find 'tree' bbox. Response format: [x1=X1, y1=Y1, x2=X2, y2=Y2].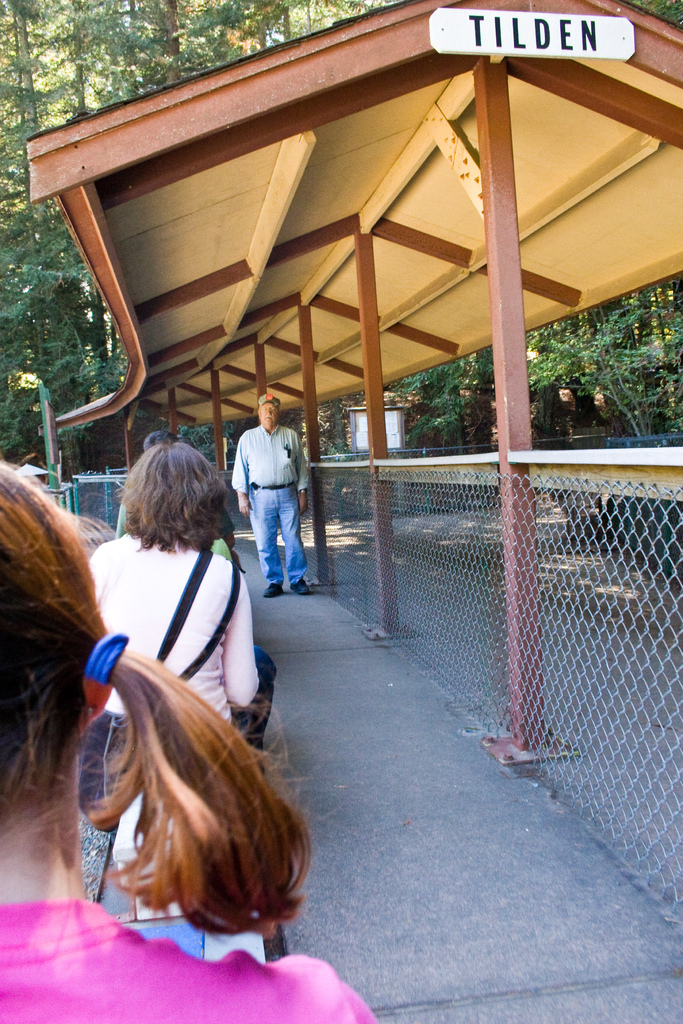
[x1=0, y1=0, x2=144, y2=449].
